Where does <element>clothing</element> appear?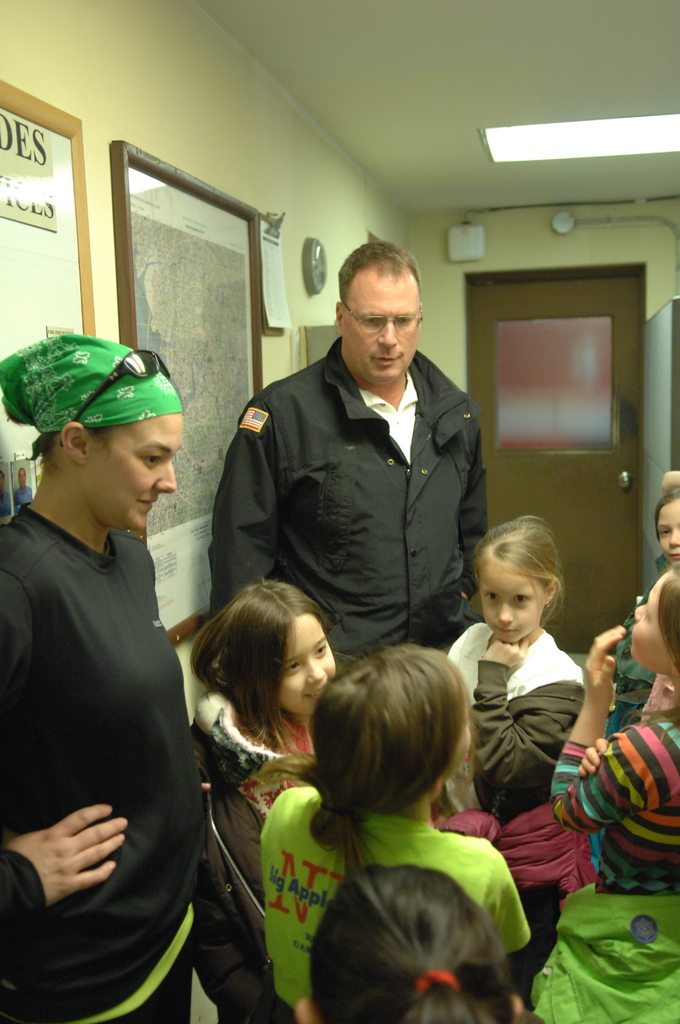
Appears at <box>211,333,496,675</box>.
